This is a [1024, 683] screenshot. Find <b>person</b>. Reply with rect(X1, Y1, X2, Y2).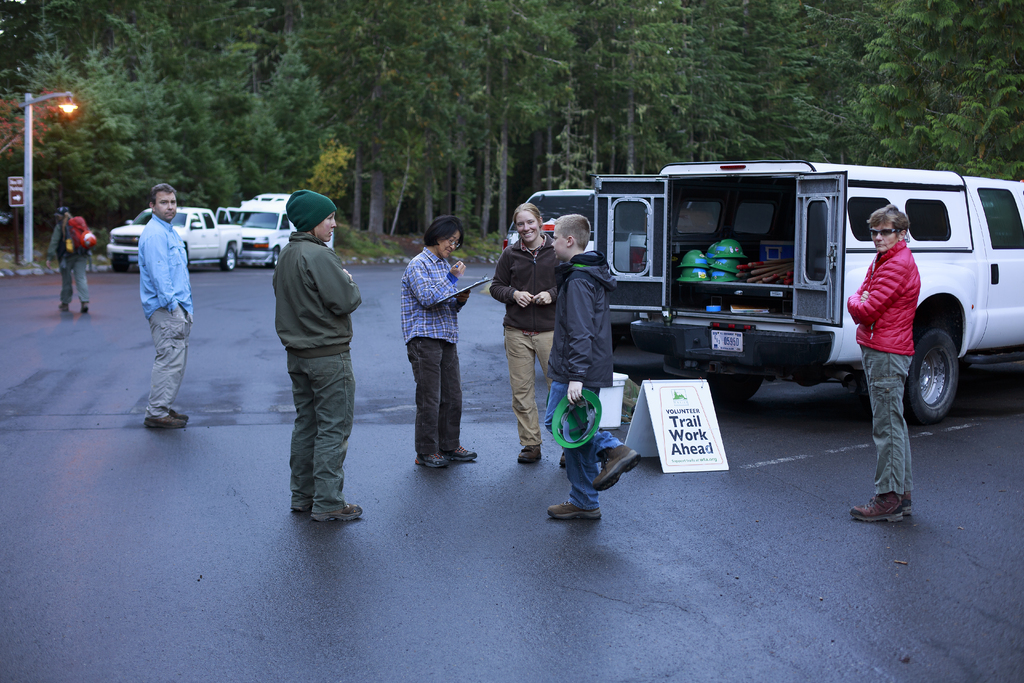
rect(275, 186, 365, 522).
